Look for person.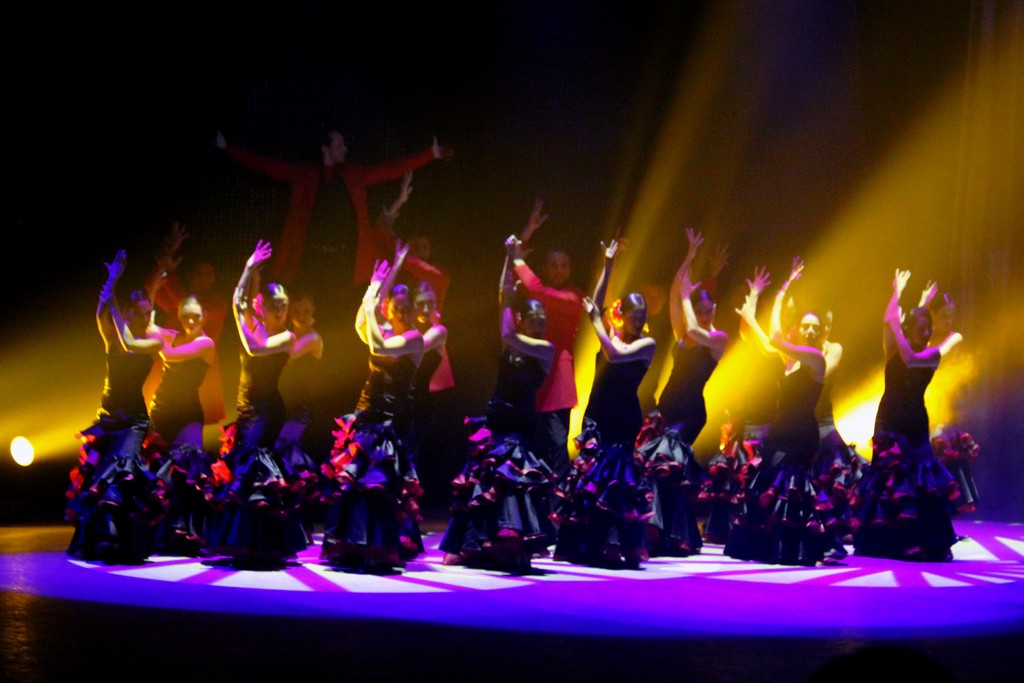
Found: [315, 250, 452, 569].
